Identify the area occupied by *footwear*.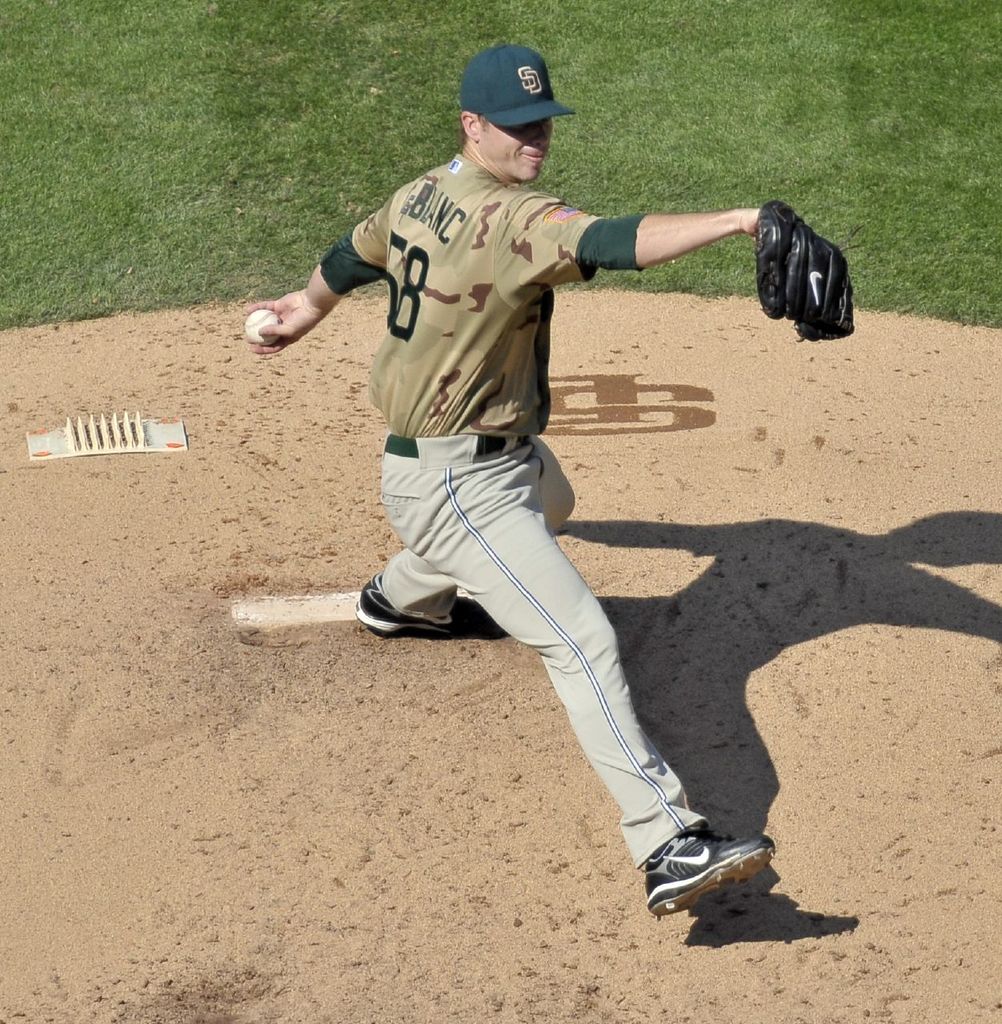
Area: region(639, 818, 775, 914).
